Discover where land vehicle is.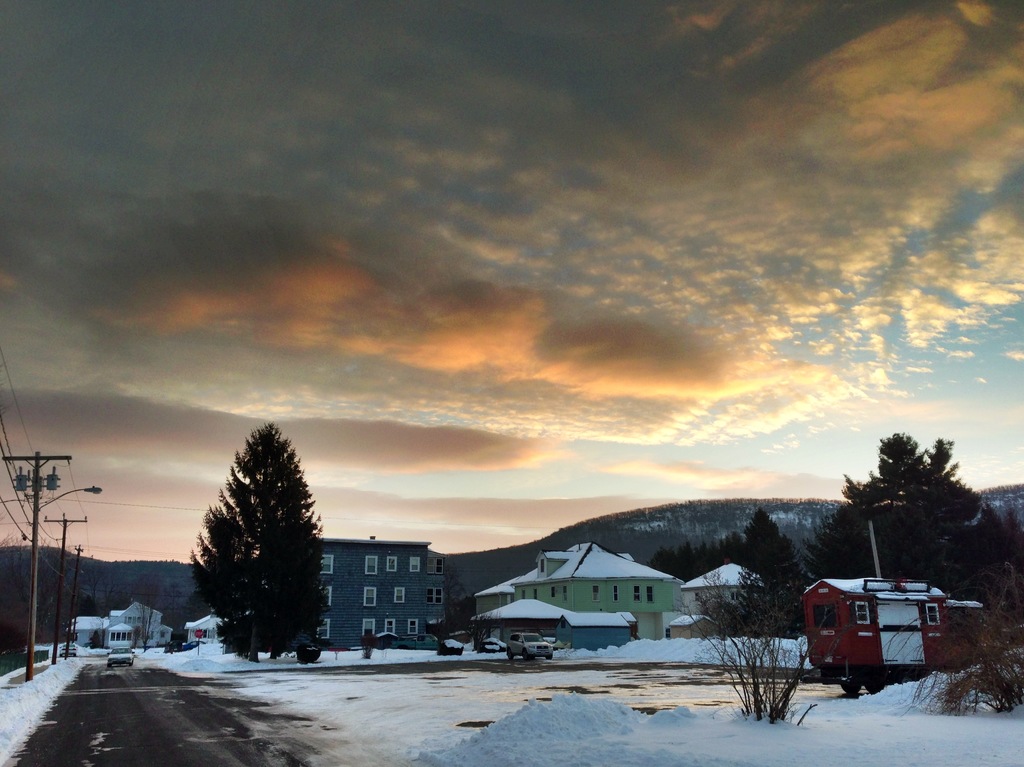
Discovered at bbox=(105, 645, 138, 668).
